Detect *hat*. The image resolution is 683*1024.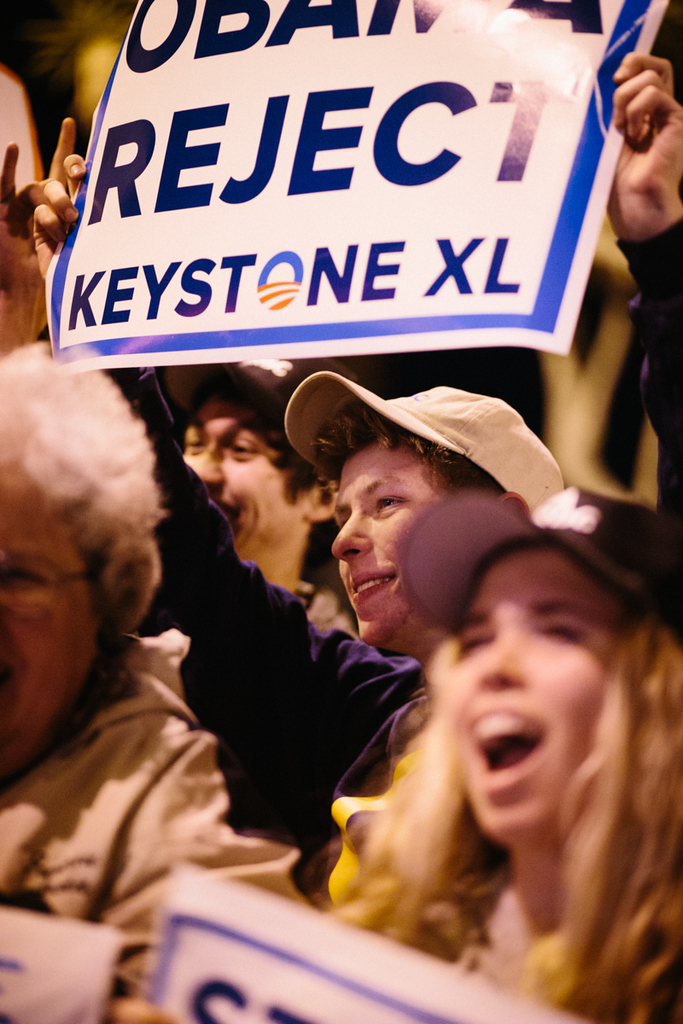
[284, 367, 561, 515].
